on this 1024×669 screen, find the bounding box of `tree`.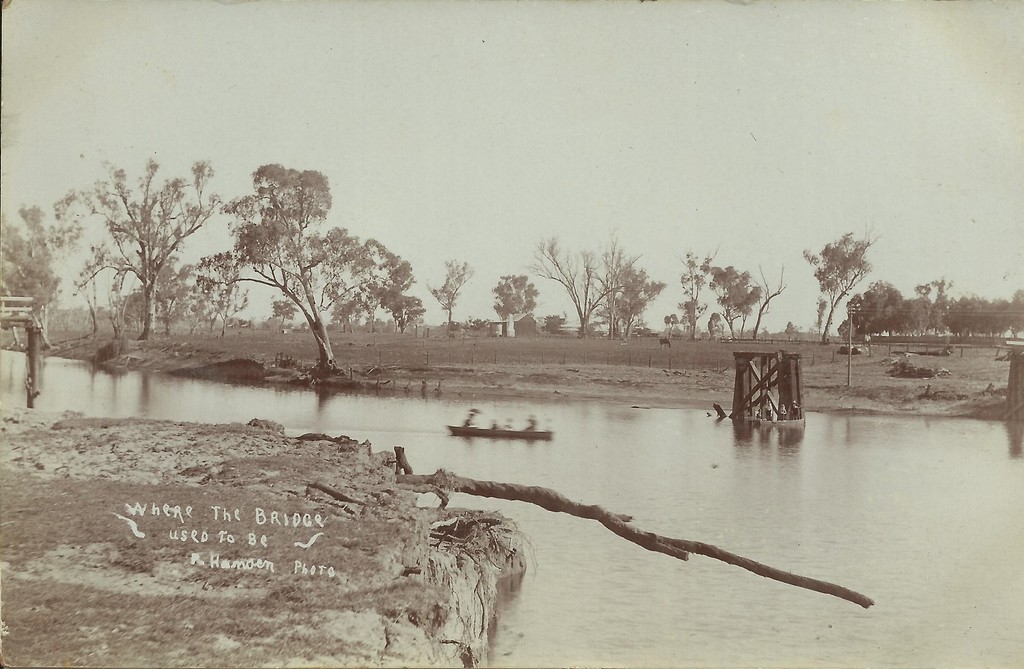
Bounding box: rect(1, 184, 100, 349).
